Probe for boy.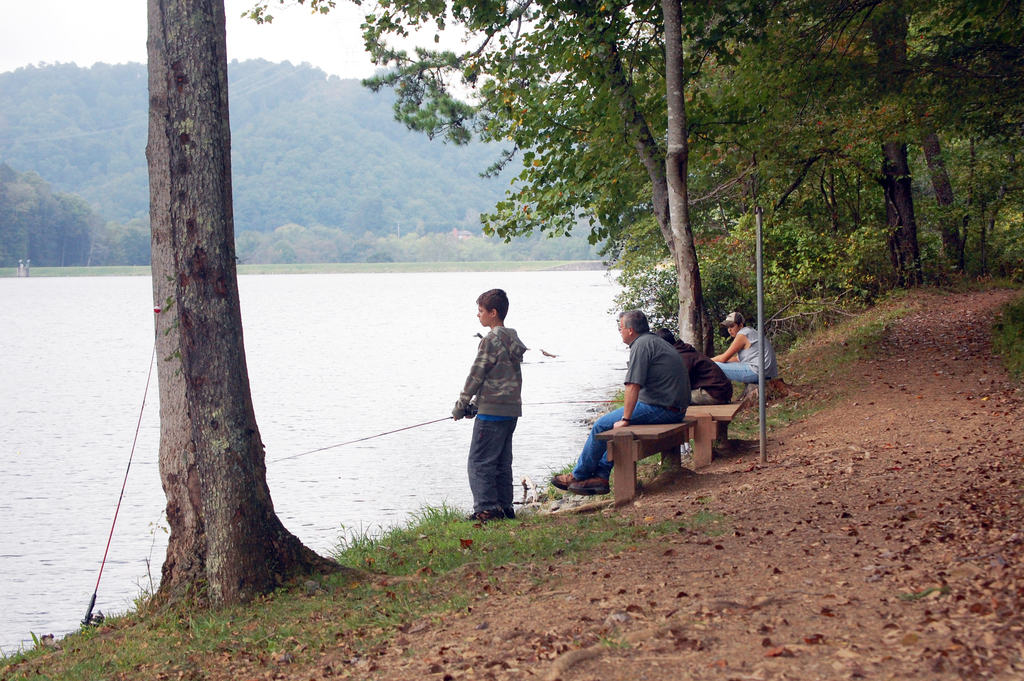
Probe result: (447, 291, 548, 534).
